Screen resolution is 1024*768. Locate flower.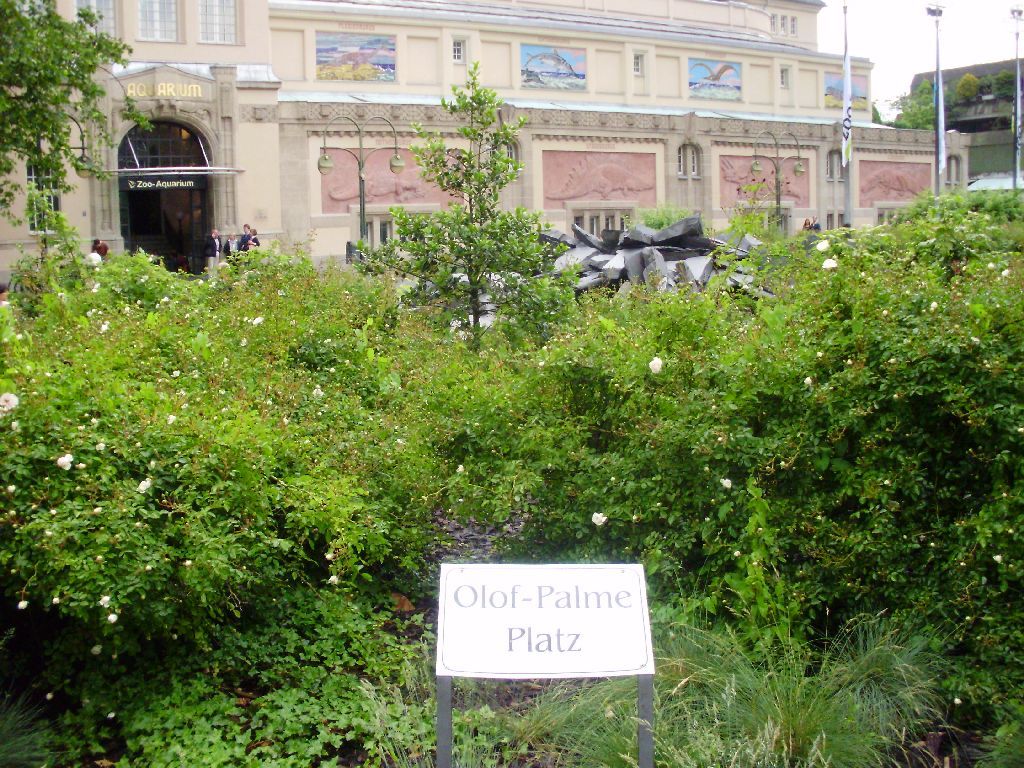
<bbox>813, 234, 831, 249</bbox>.
